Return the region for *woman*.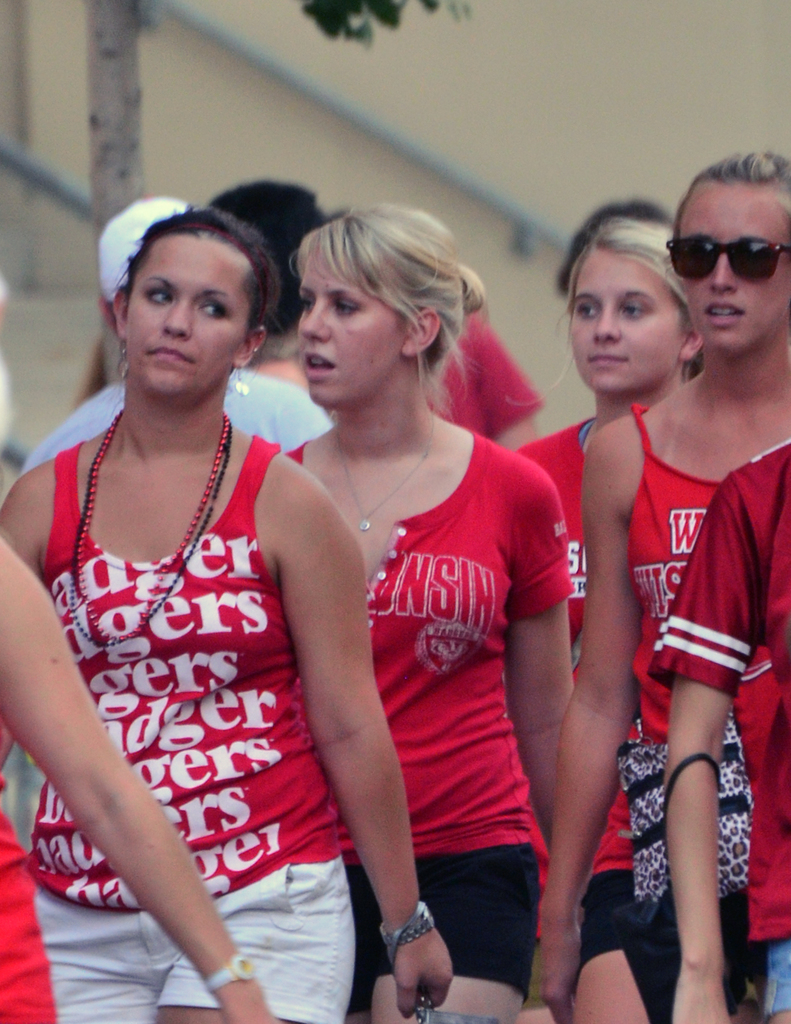
0 200 451 1023.
